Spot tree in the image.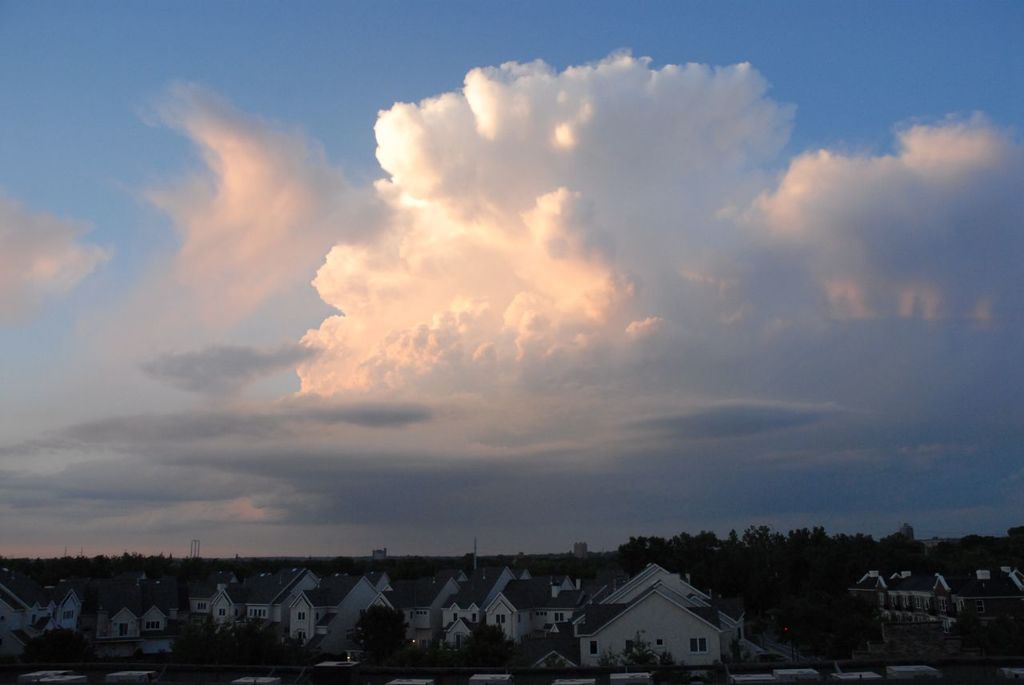
tree found at Rect(458, 619, 513, 670).
